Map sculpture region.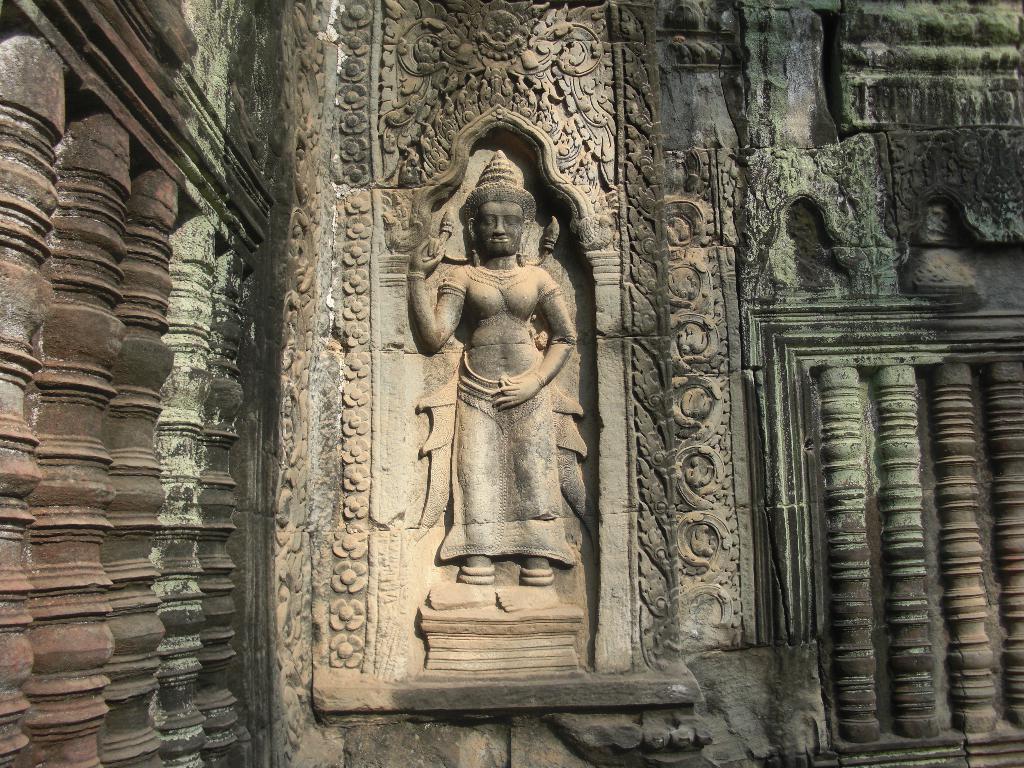
Mapped to 396:118:601:655.
